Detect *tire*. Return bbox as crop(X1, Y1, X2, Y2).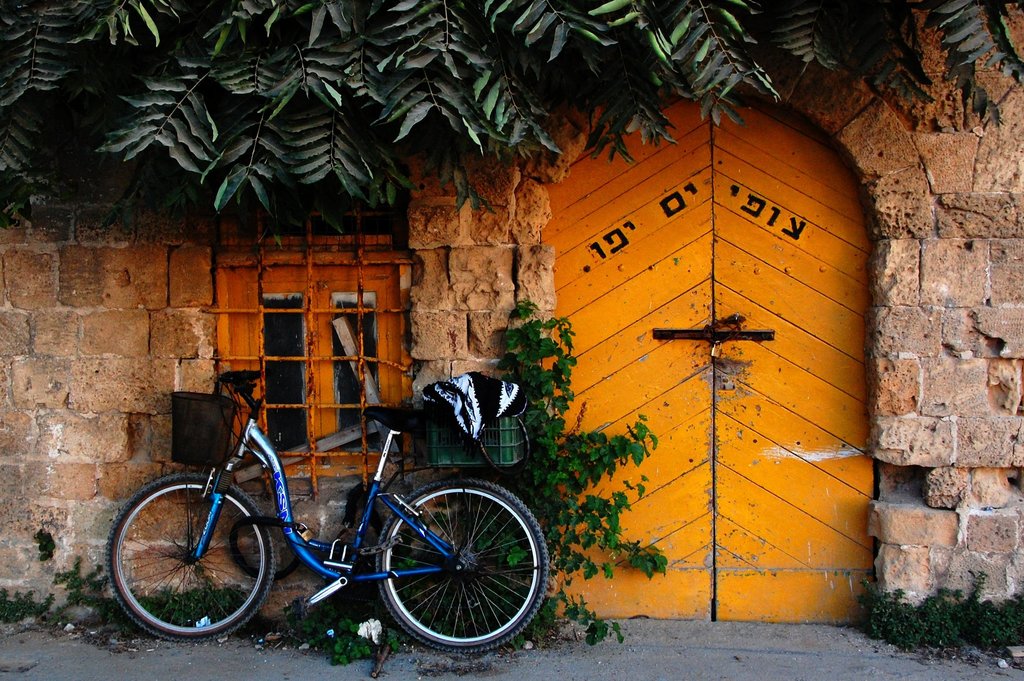
crop(359, 486, 544, 650).
